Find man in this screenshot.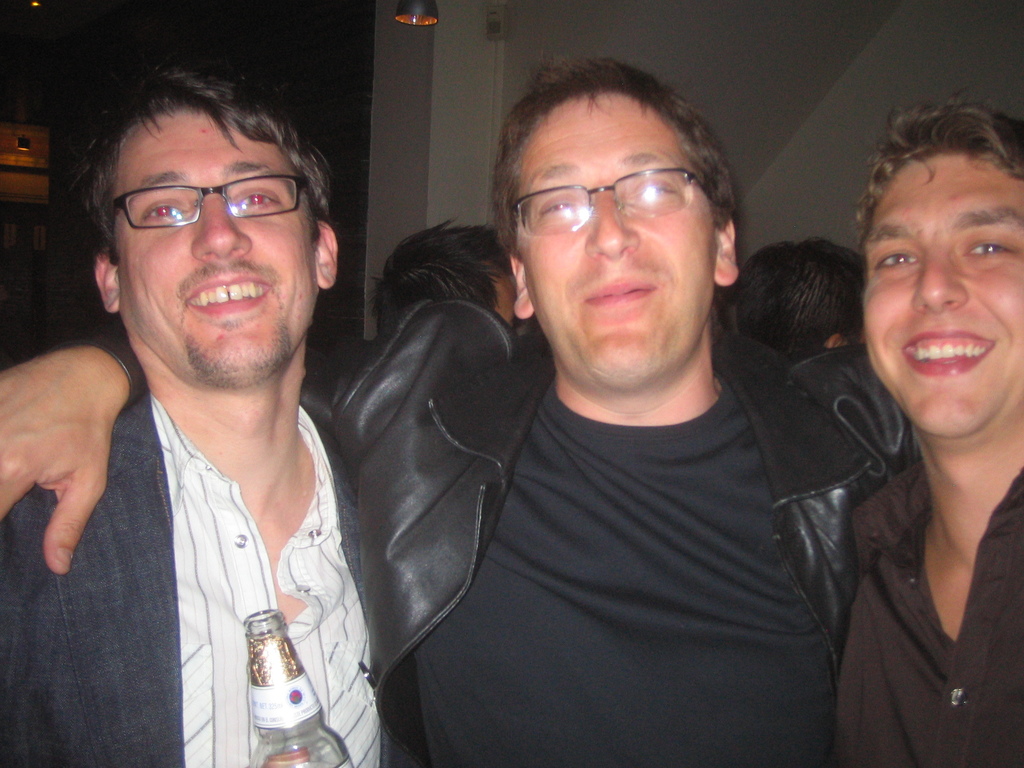
The bounding box for man is bbox(726, 236, 868, 369).
